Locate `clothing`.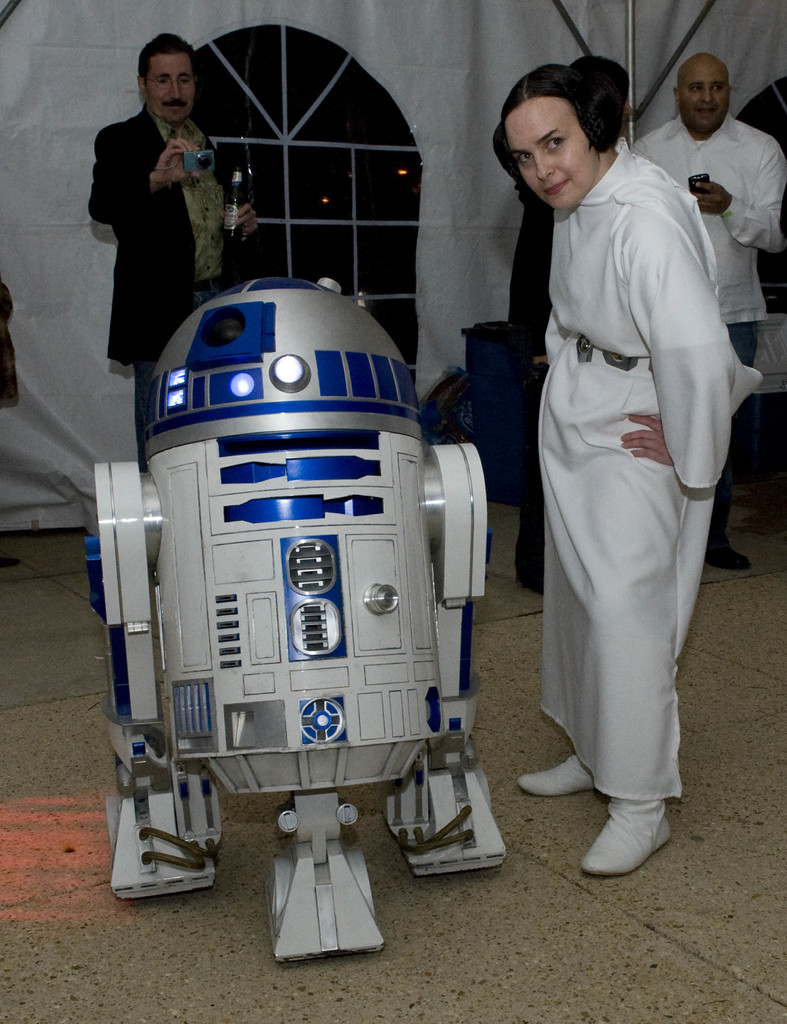
Bounding box: bbox(85, 95, 250, 479).
